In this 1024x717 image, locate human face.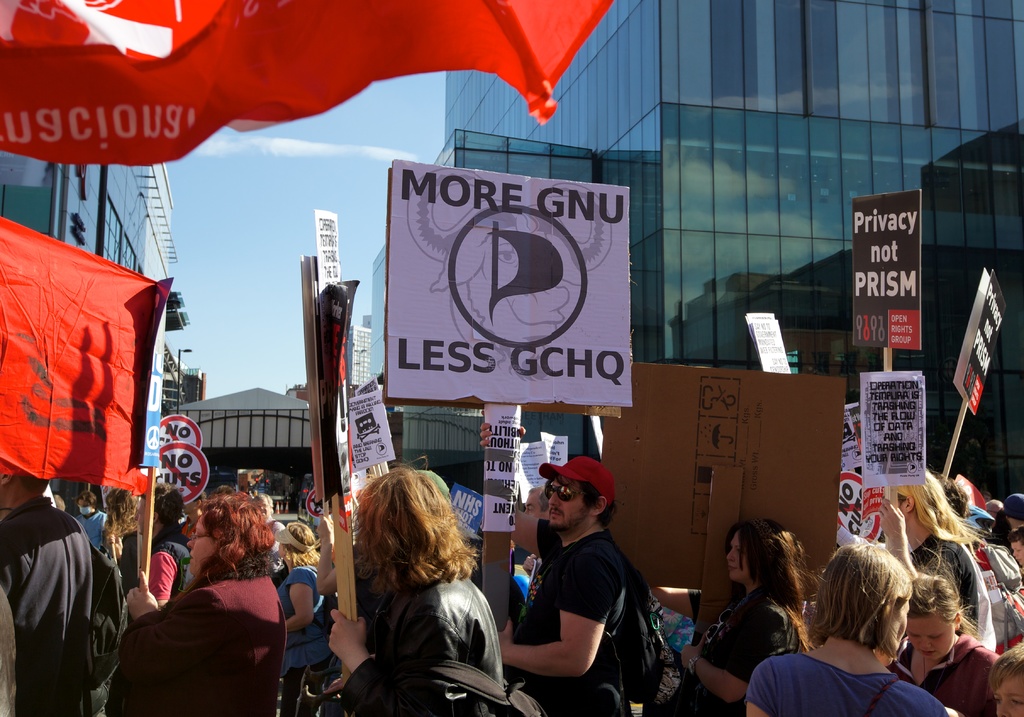
Bounding box: 1007:538:1023:566.
